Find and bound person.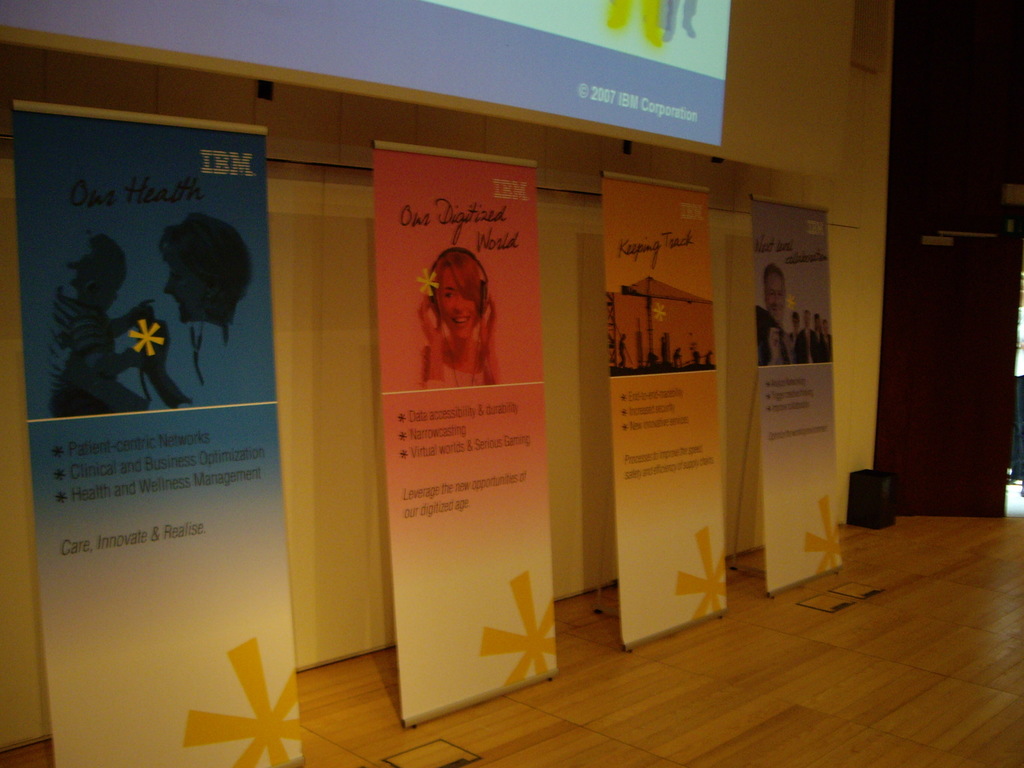
Bound: pyautogui.locateOnScreen(135, 211, 257, 410).
